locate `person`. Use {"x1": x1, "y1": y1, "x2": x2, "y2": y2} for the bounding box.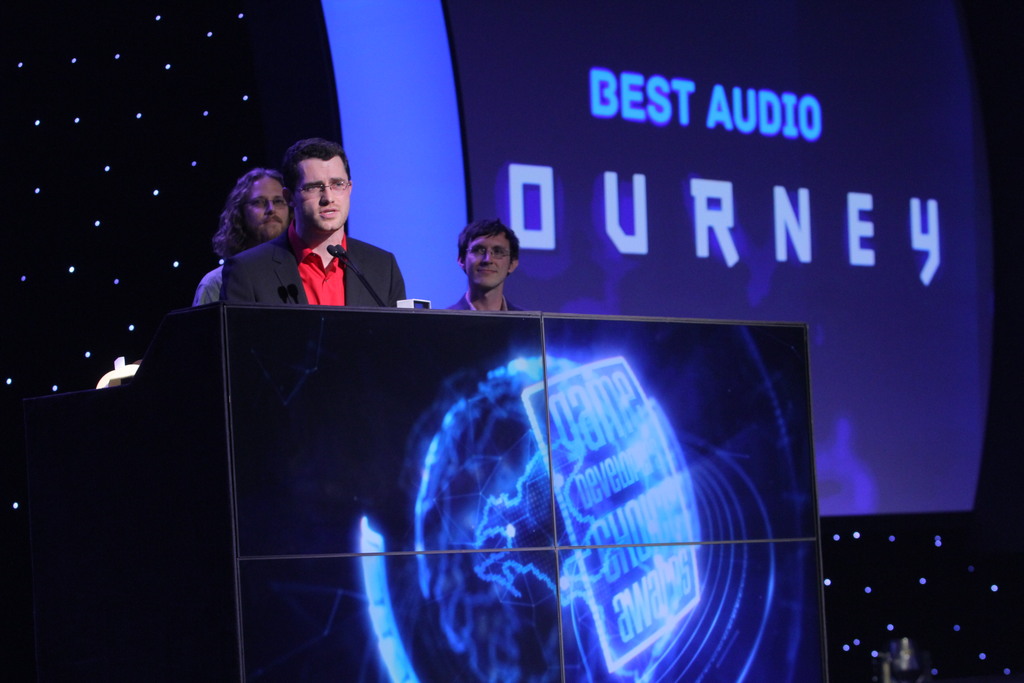
{"x1": 189, "y1": 168, "x2": 296, "y2": 304}.
